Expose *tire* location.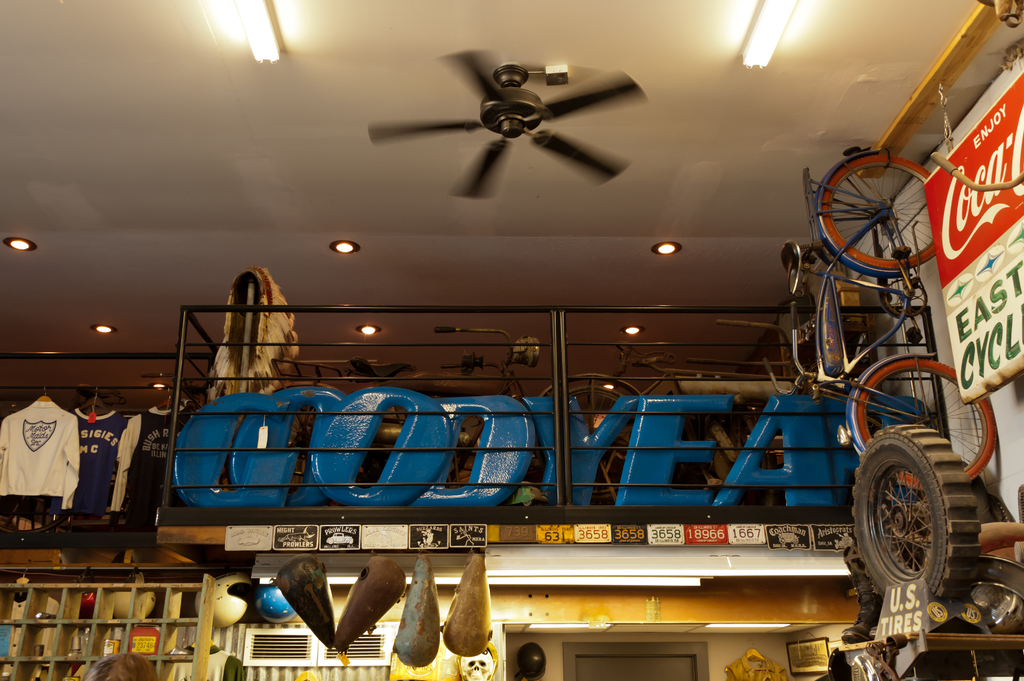
Exposed at [left=536, top=374, right=643, bottom=508].
